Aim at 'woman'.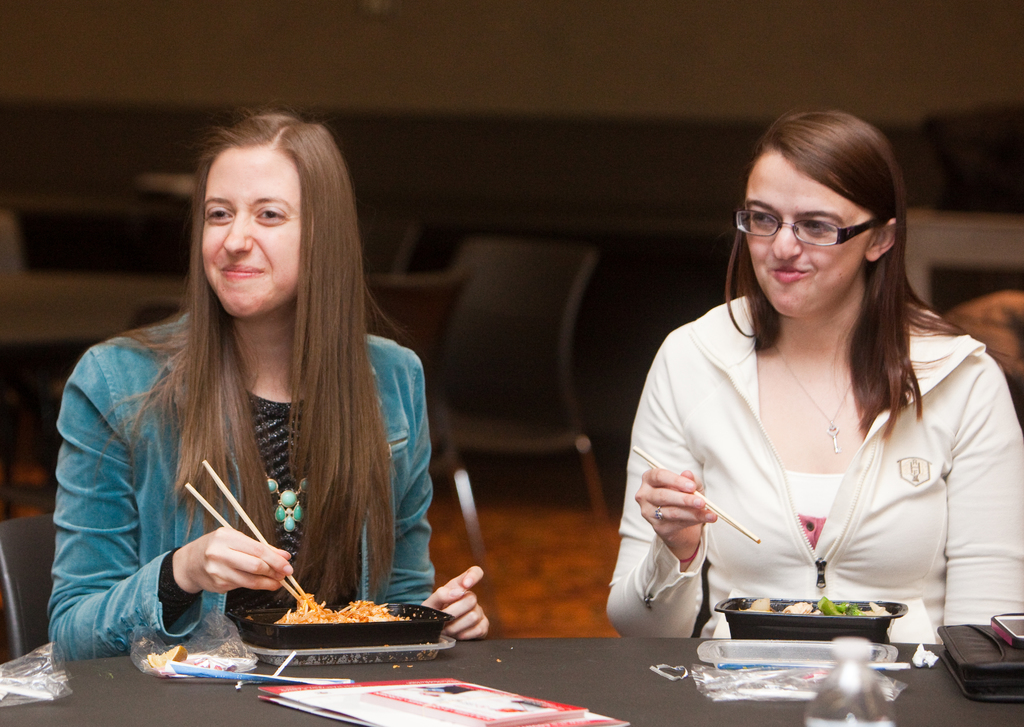
Aimed at pyautogui.locateOnScreen(586, 126, 1023, 654).
